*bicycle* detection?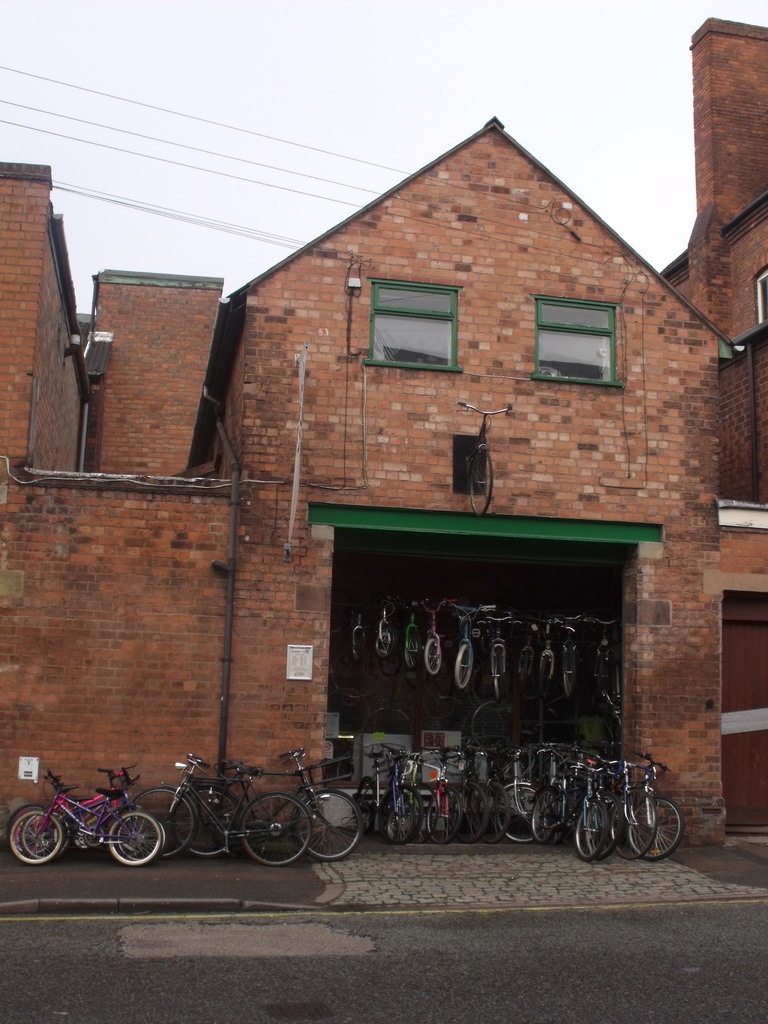
pyautogui.locateOnScreen(9, 777, 163, 868)
